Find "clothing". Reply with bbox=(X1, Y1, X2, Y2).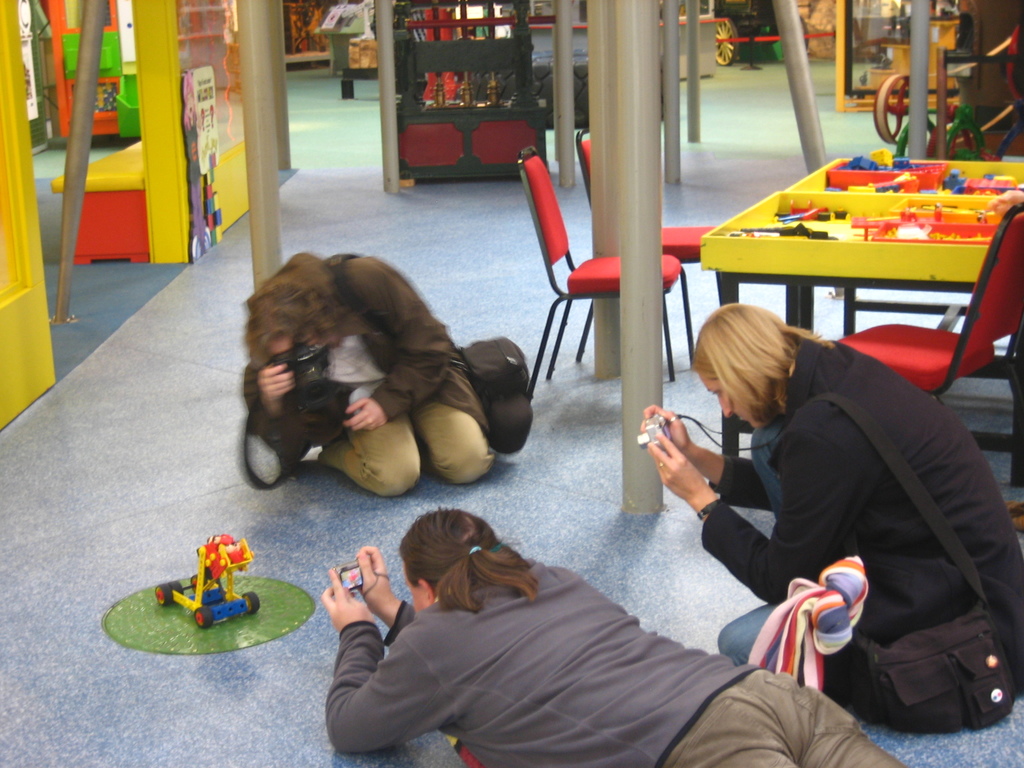
bbox=(321, 544, 906, 767).
